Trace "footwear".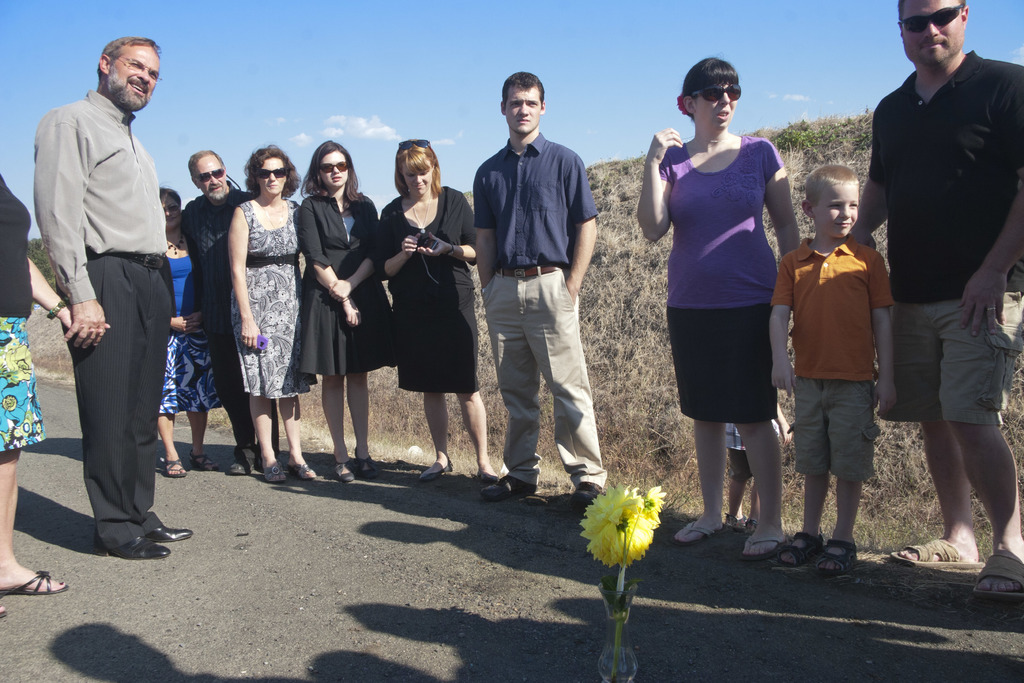
Traced to (x1=339, y1=460, x2=360, y2=484).
